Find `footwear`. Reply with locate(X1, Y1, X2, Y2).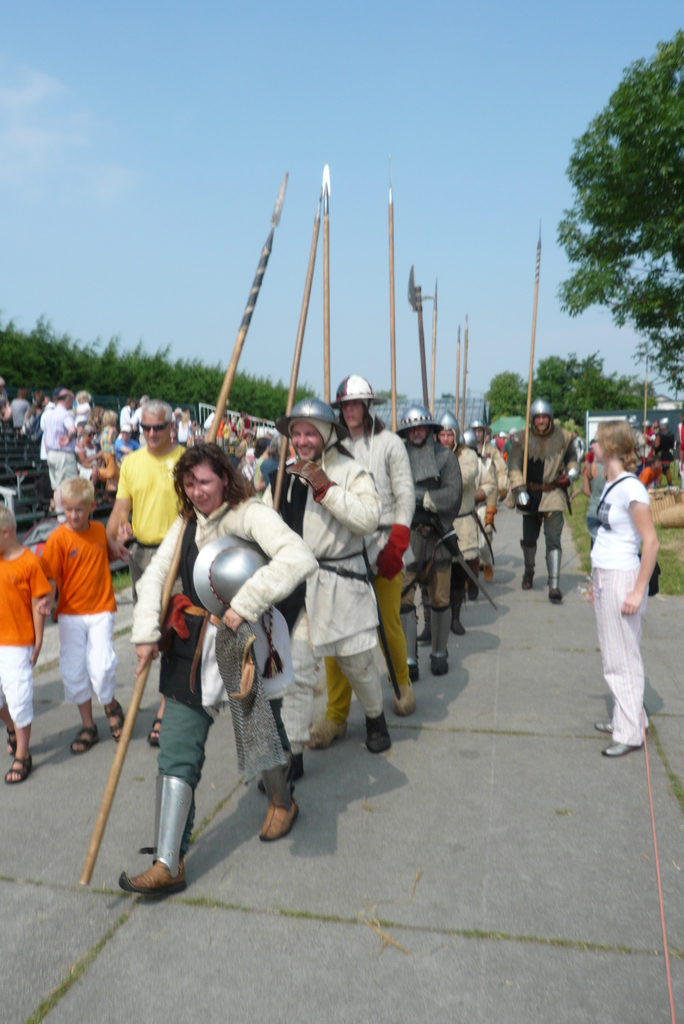
locate(258, 757, 307, 797).
